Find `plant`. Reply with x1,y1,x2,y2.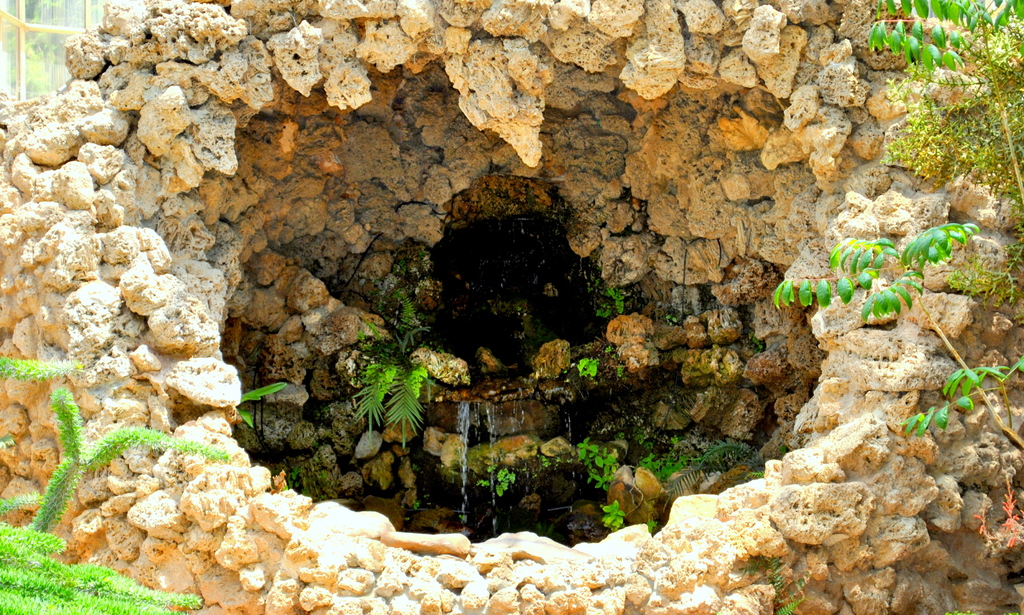
741,472,763,486.
